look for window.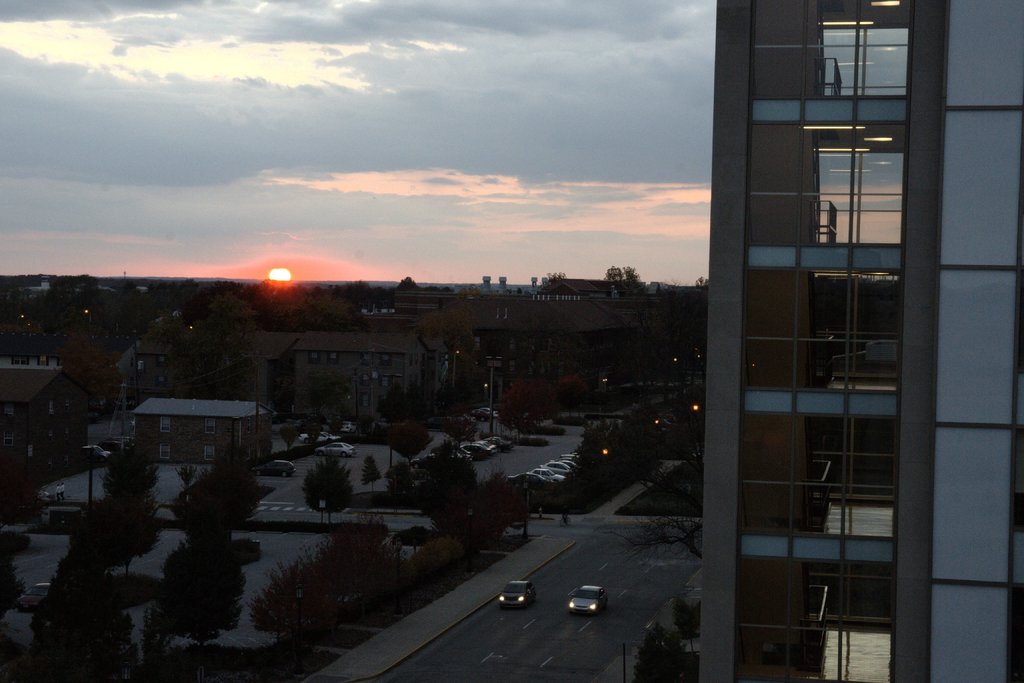
Found: bbox=[157, 418, 173, 432].
